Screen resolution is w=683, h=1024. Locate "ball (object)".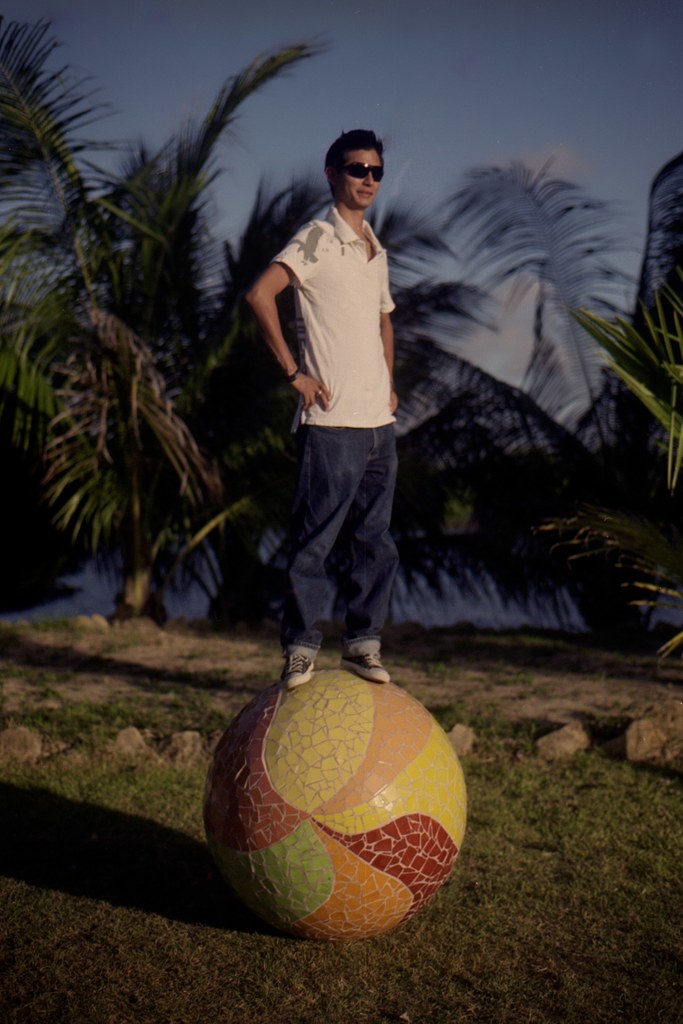
Rect(203, 660, 466, 941).
